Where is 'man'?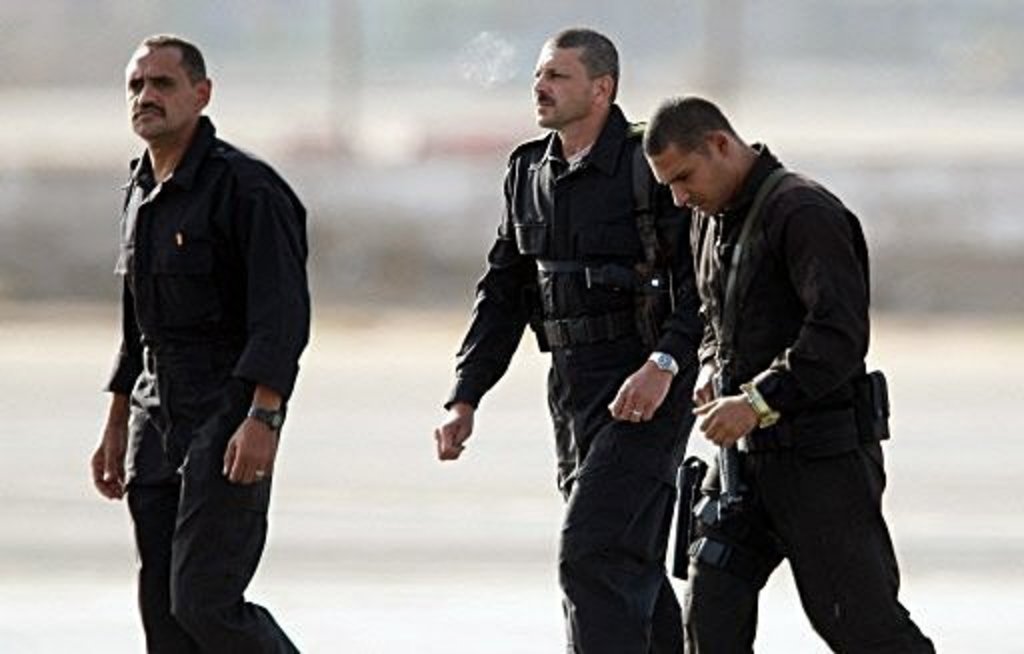
bbox(84, 32, 314, 644).
